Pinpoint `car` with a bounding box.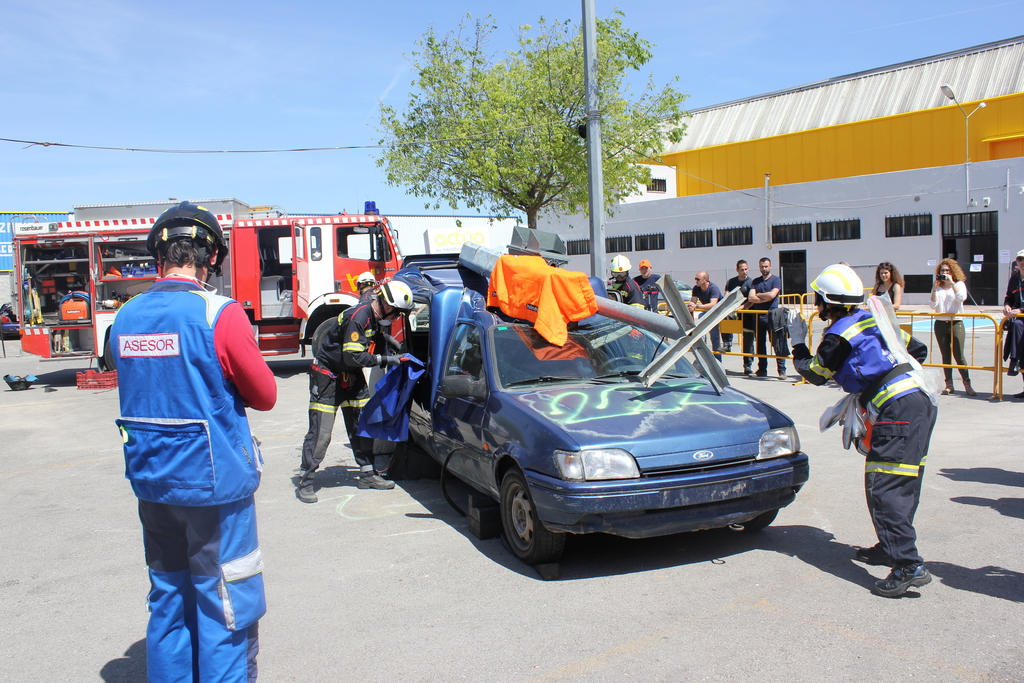
(x1=368, y1=243, x2=812, y2=580).
